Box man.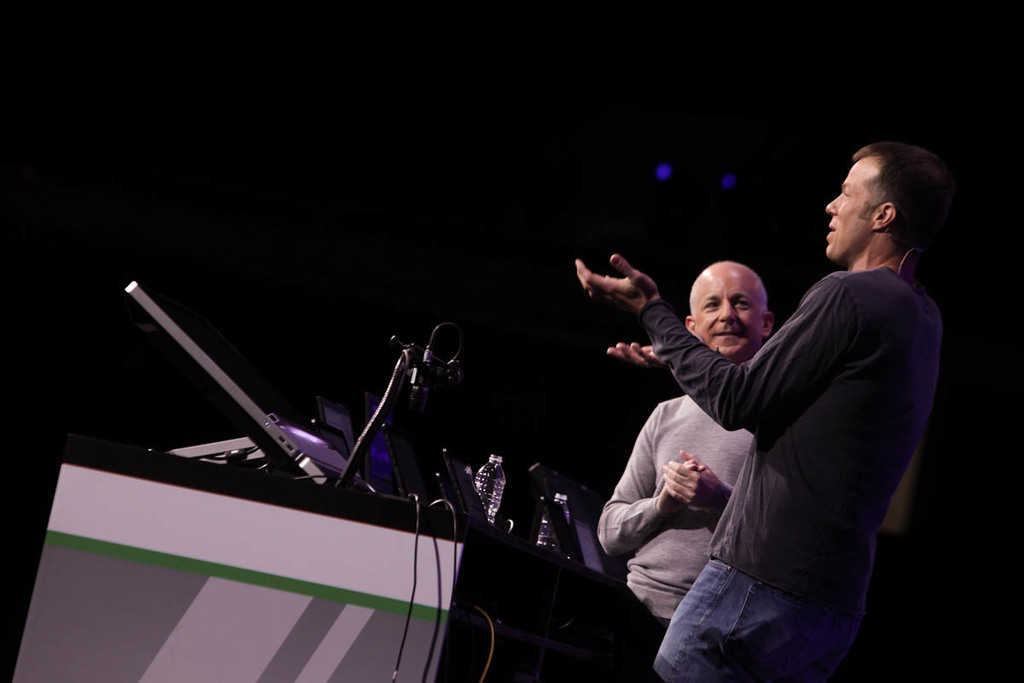
locate(577, 152, 936, 682).
